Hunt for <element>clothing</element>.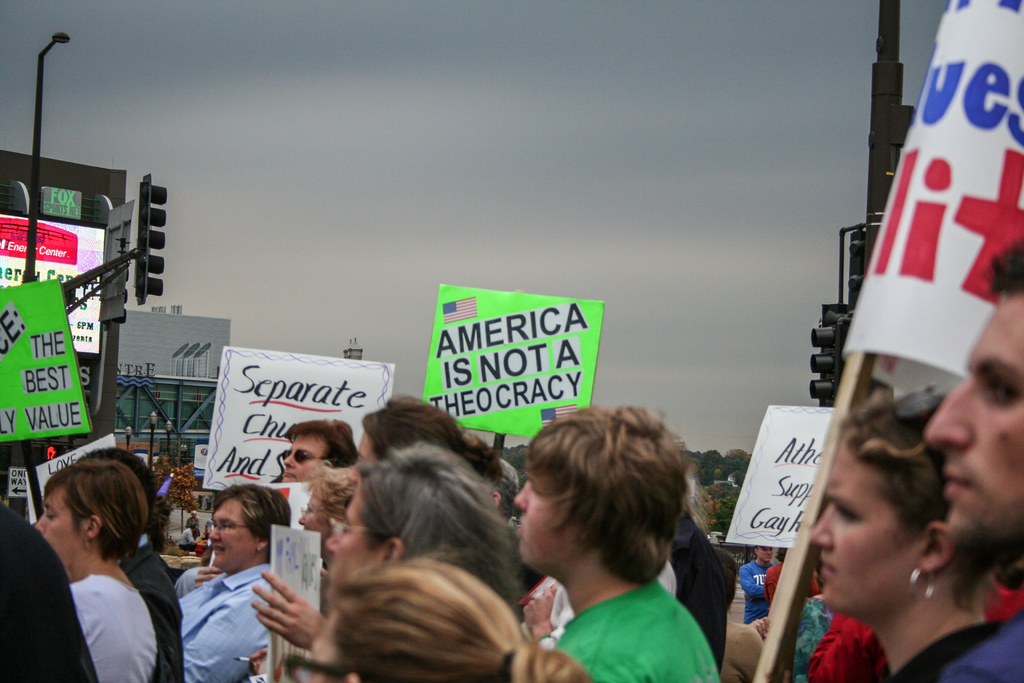
Hunted down at <region>175, 556, 290, 682</region>.
